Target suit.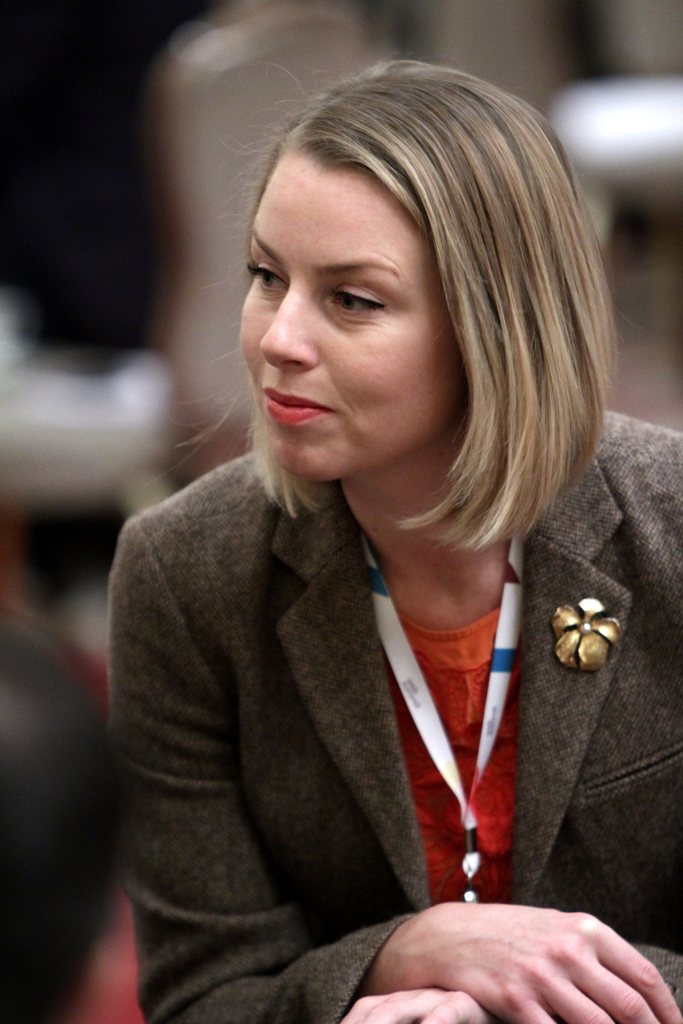
Target region: box(106, 403, 682, 1023).
